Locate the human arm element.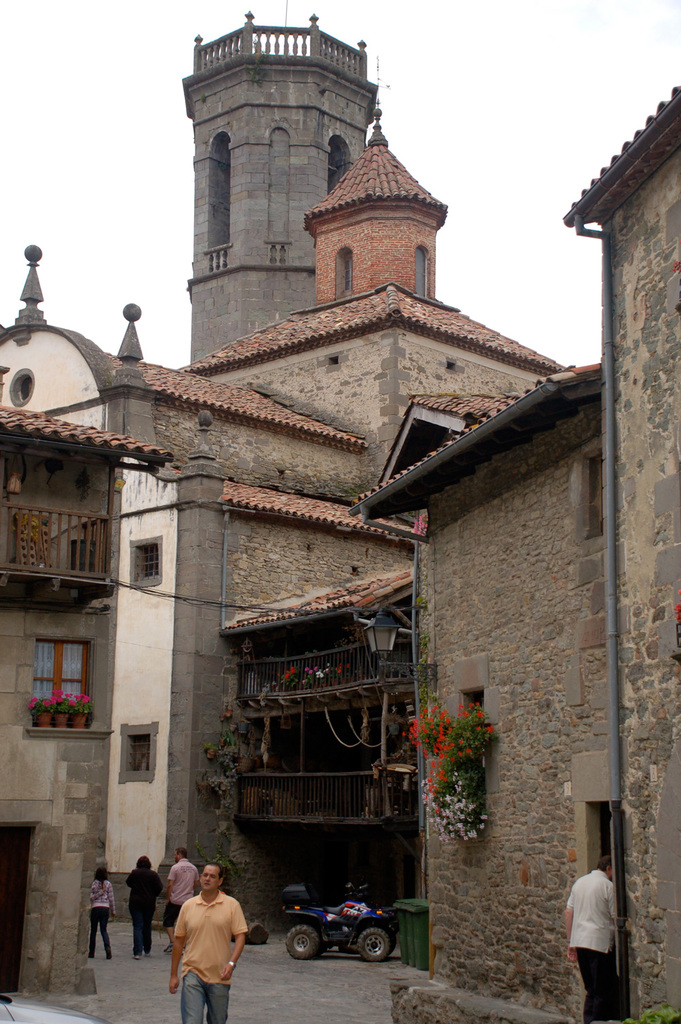
Element bbox: [left=166, top=863, right=180, bottom=903].
